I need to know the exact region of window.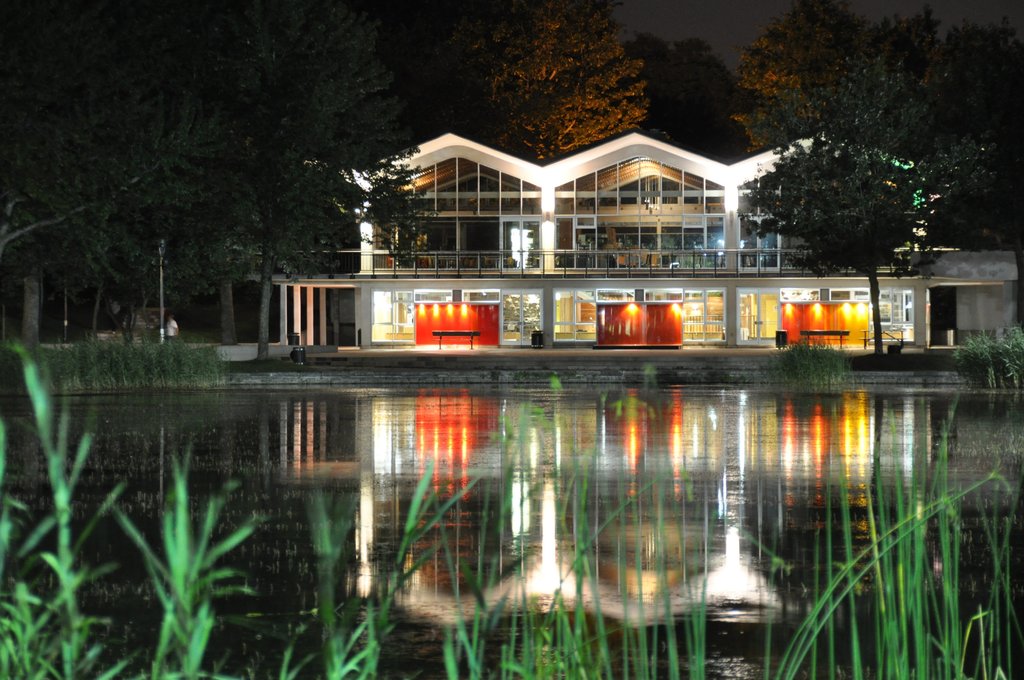
Region: {"x1": 553, "y1": 289, "x2": 596, "y2": 343}.
